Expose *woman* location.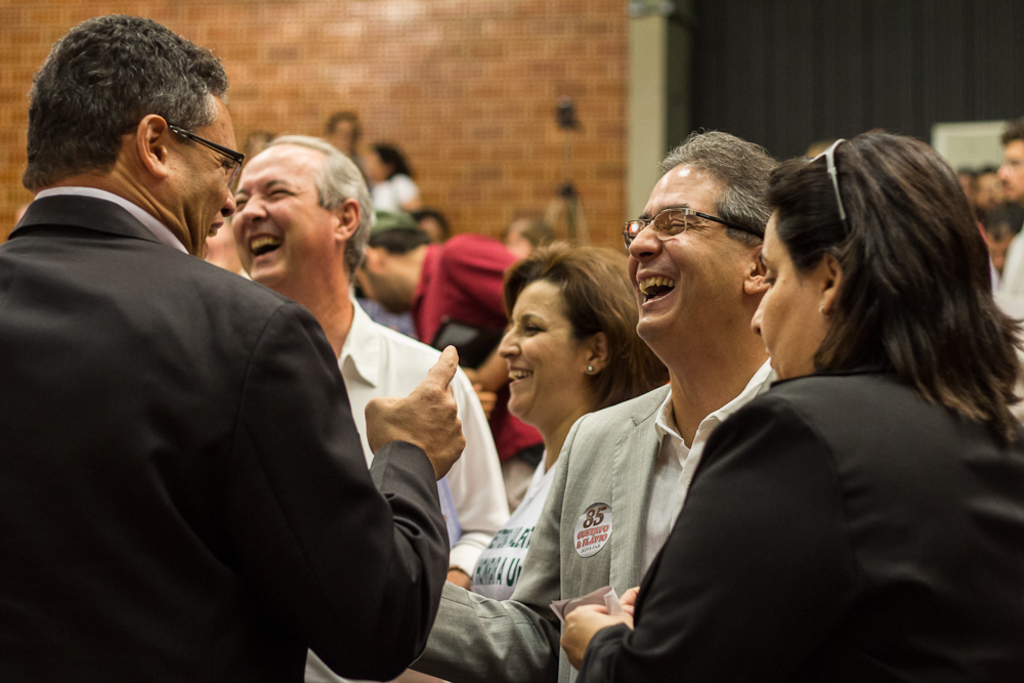
Exposed at 450 240 682 656.
